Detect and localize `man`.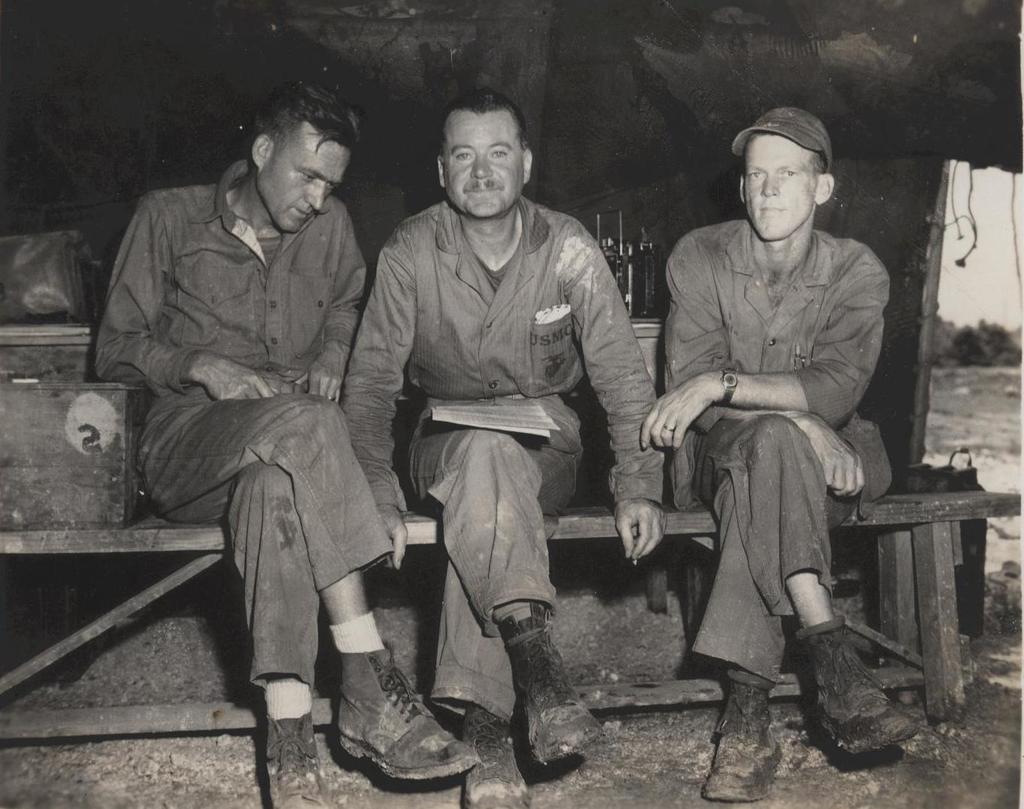
Localized at [left=360, top=95, right=635, bottom=771].
